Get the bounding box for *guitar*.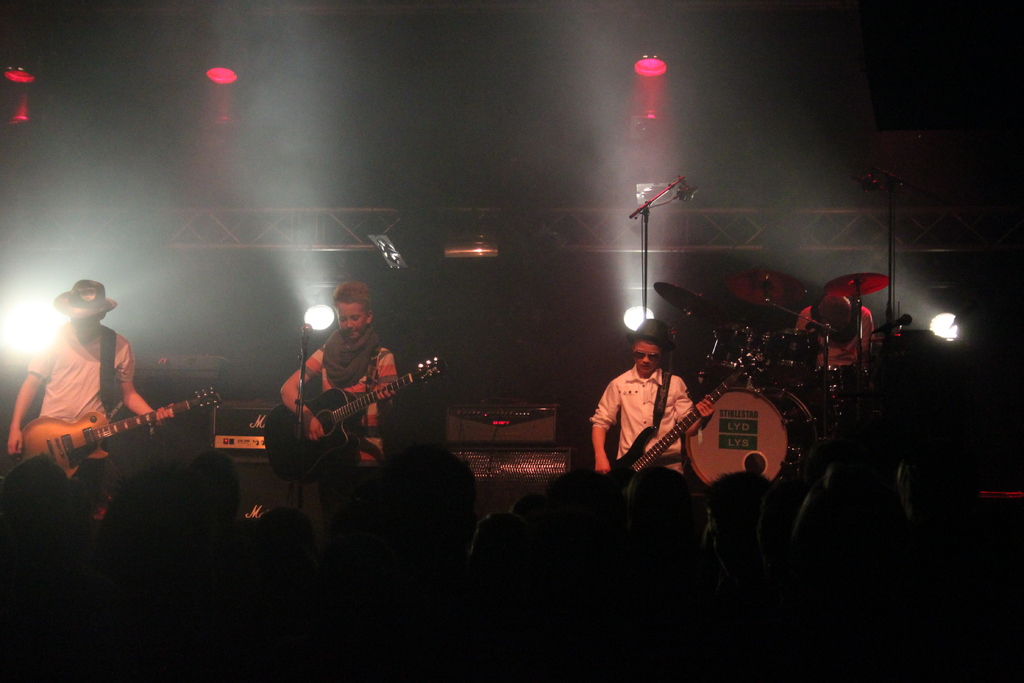
bbox(19, 384, 221, 477).
